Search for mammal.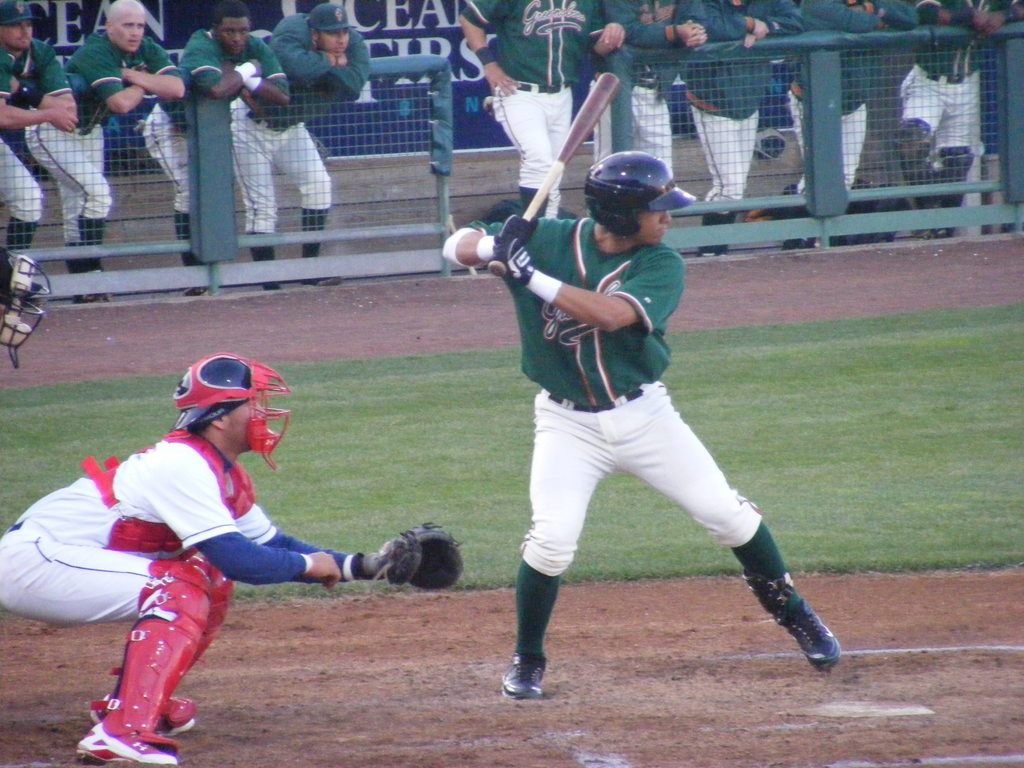
Found at x1=671, y1=1, x2=819, y2=257.
